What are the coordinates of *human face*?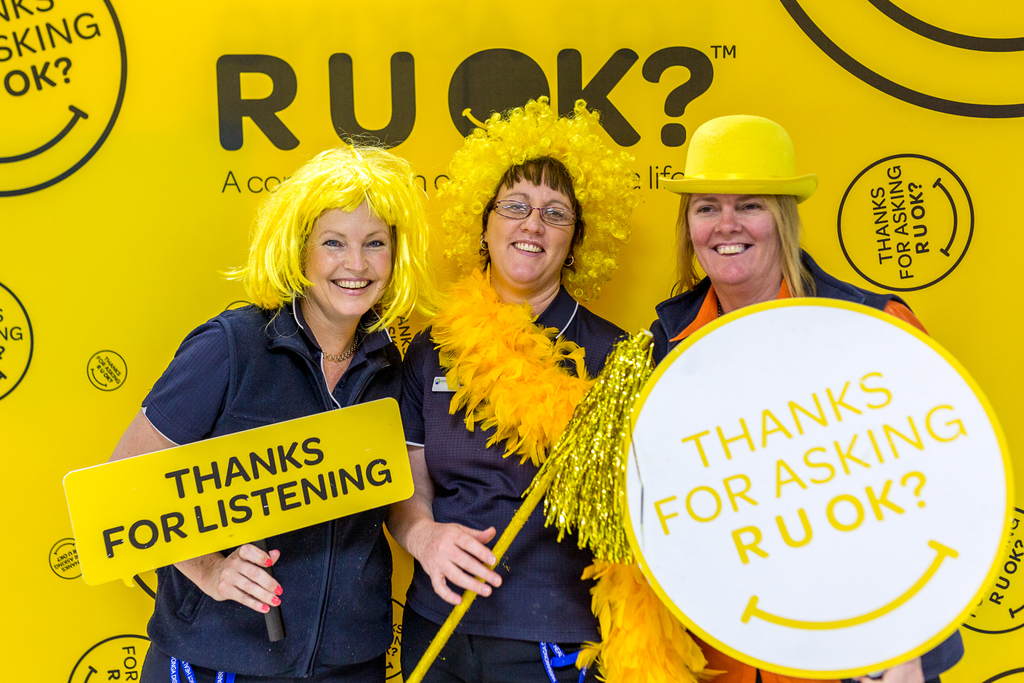
485/171/578/283.
